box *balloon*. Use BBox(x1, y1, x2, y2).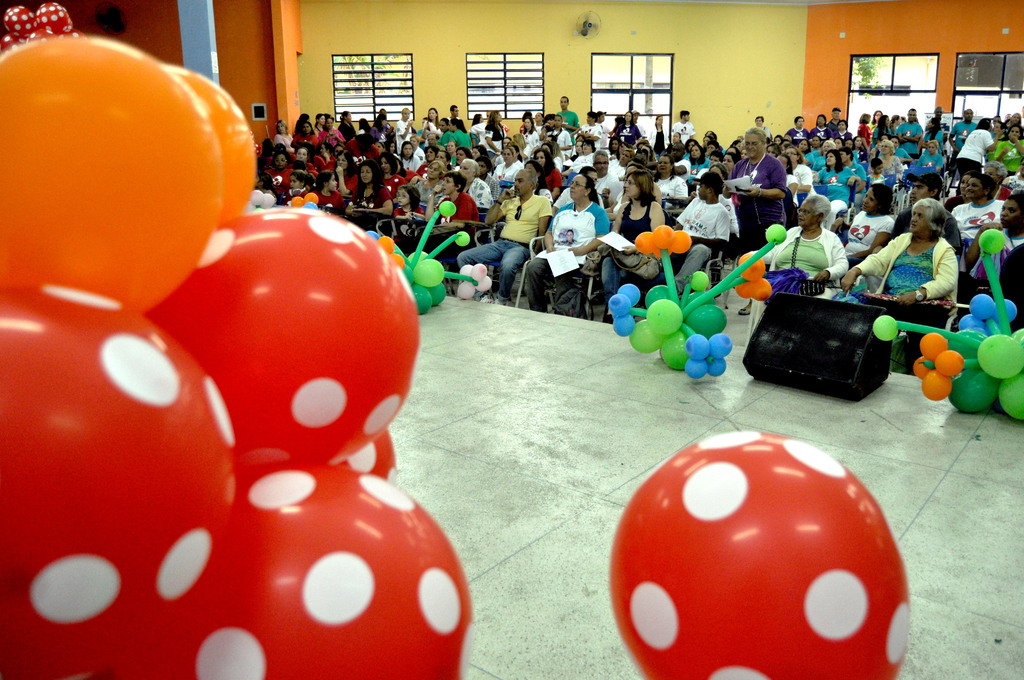
BBox(250, 190, 262, 204).
